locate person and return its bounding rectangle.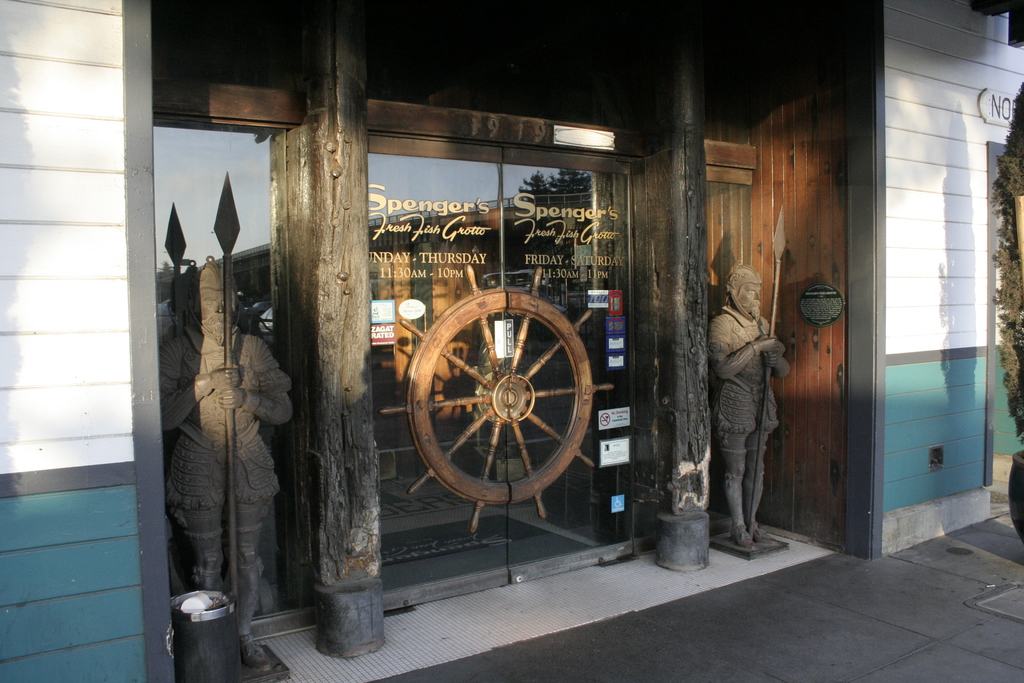
(left=712, top=263, right=793, bottom=550).
